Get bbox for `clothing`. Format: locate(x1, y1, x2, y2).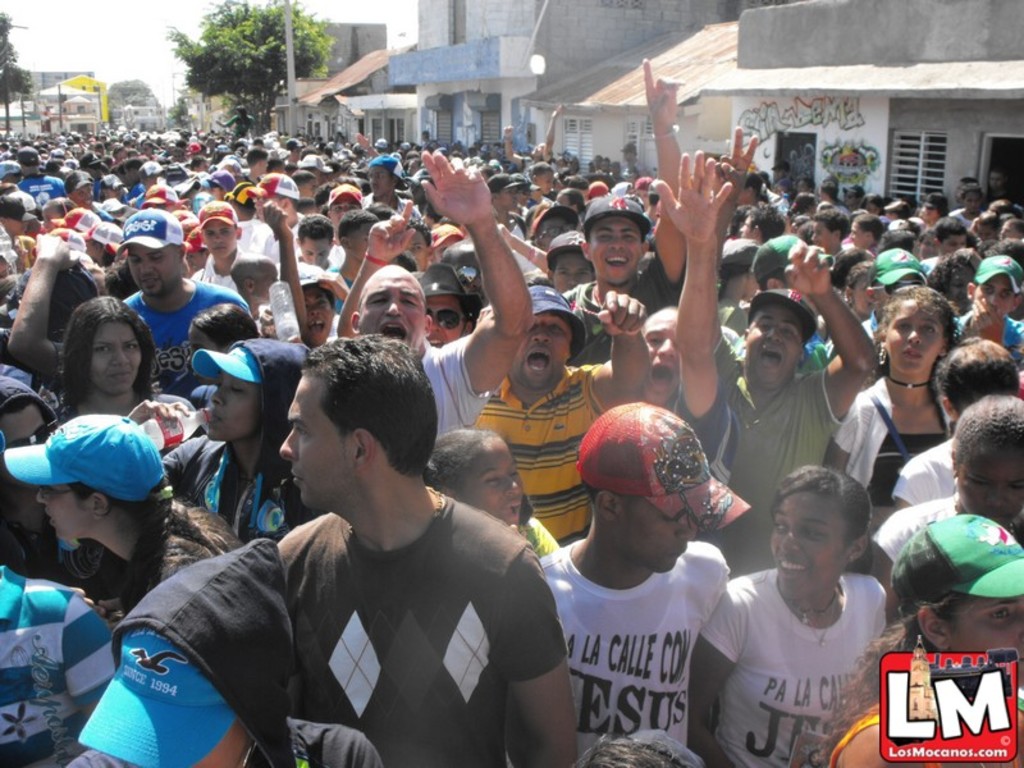
locate(472, 362, 612, 547).
